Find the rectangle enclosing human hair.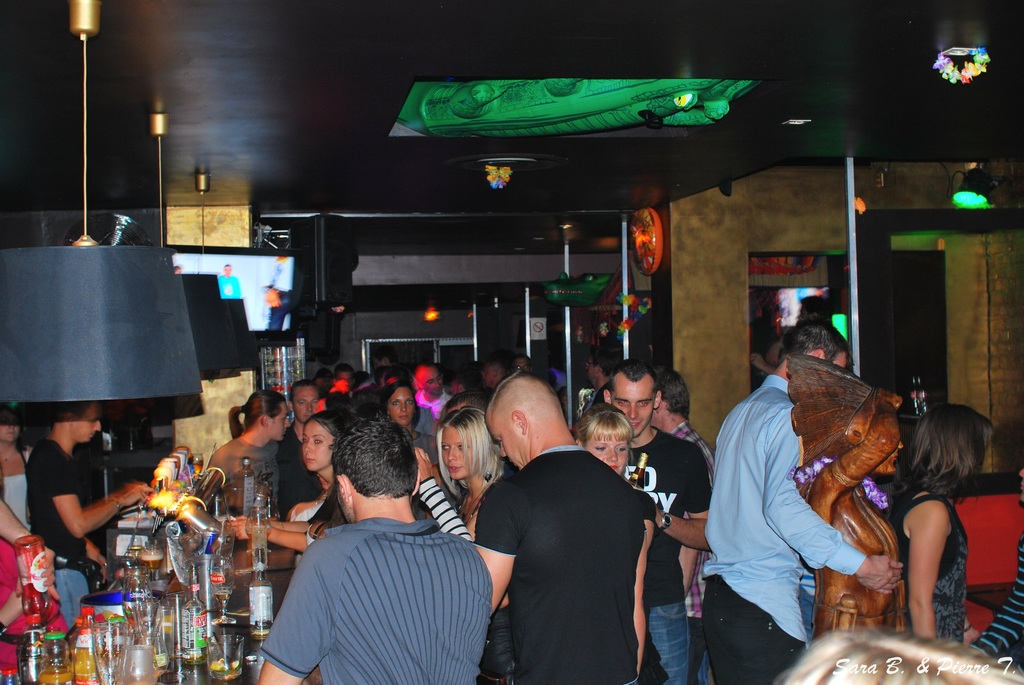
{"x1": 335, "y1": 416, "x2": 417, "y2": 500}.
